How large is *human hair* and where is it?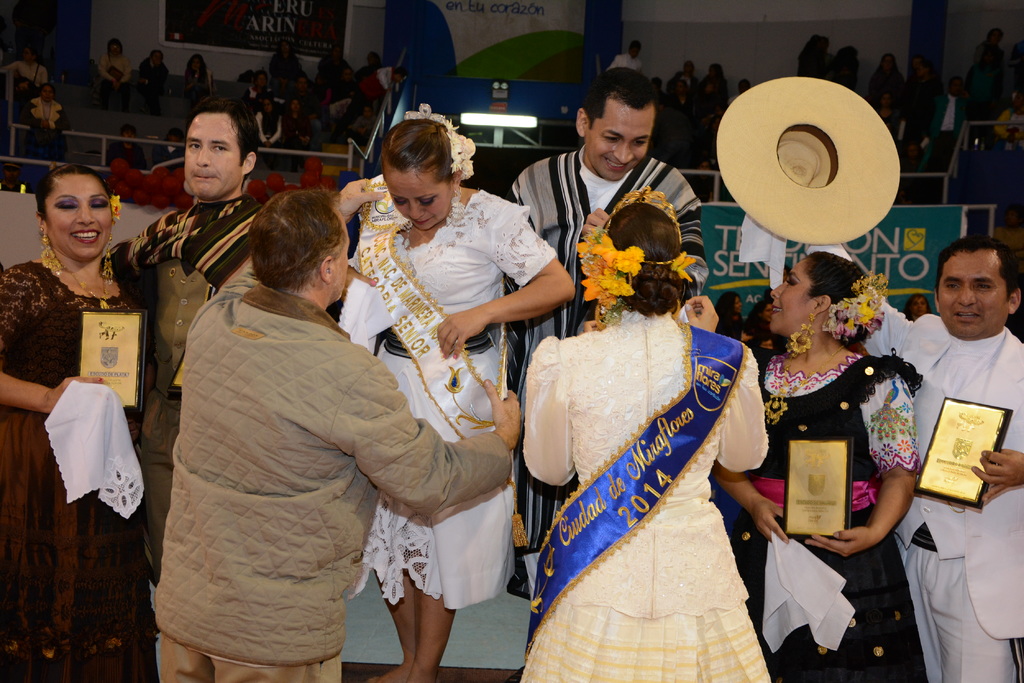
Bounding box: BBox(374, 120, 459, 189).
